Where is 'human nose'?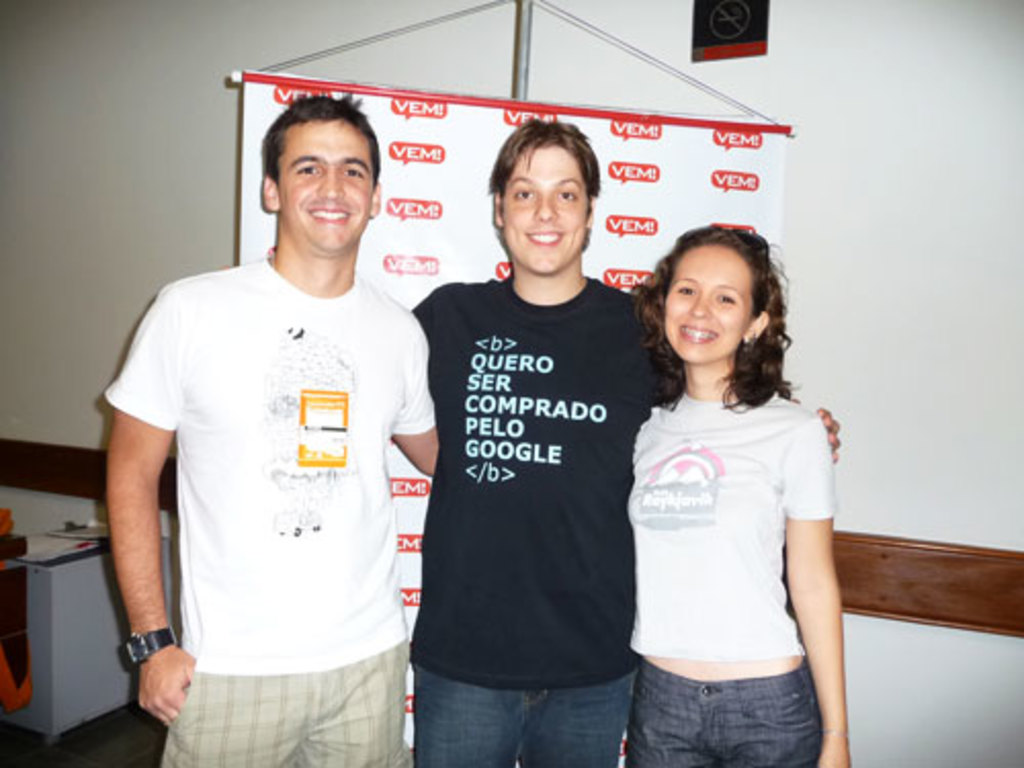
bbox(535, 195, 559, 219).
